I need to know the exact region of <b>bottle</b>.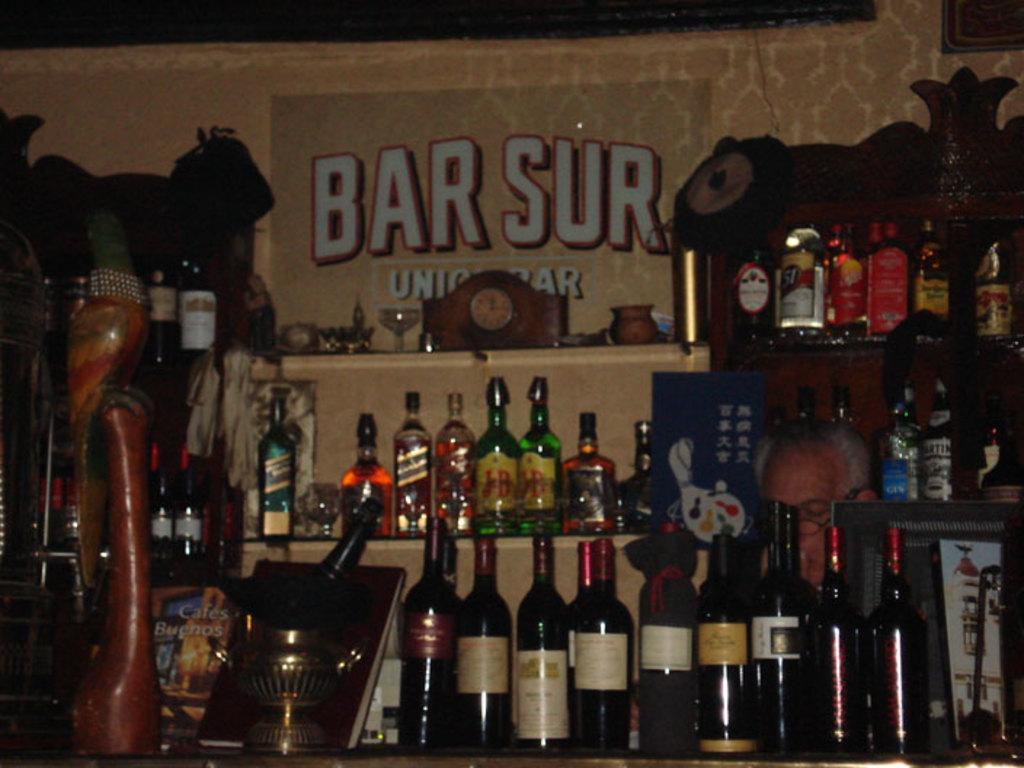
Region: [x1=509, y1=540, x2=573, y2=756].
